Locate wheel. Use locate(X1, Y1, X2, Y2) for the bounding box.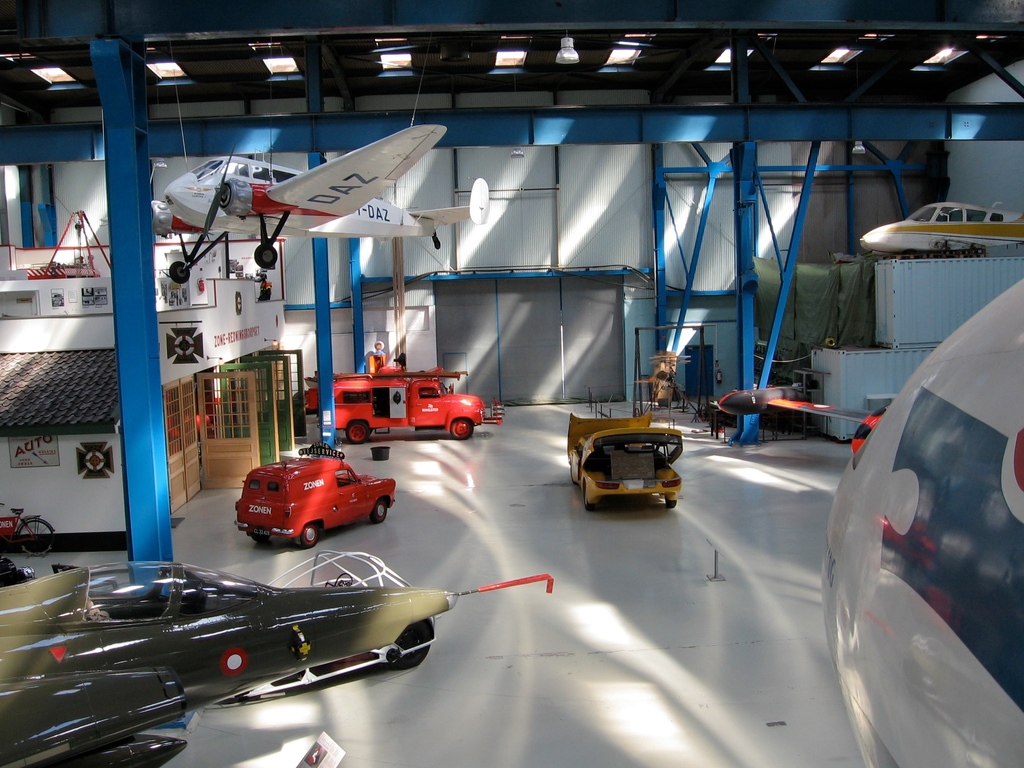
locate(388, 618, 439, 673).
